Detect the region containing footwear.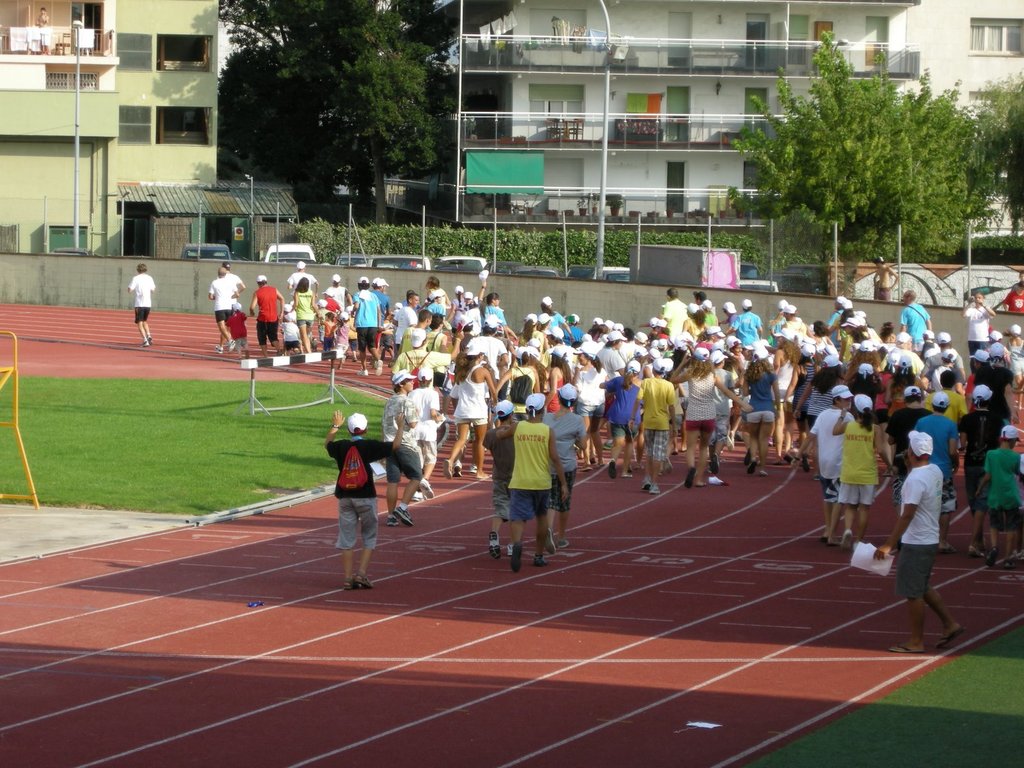
bbox=[758, 470, 768, 476].
